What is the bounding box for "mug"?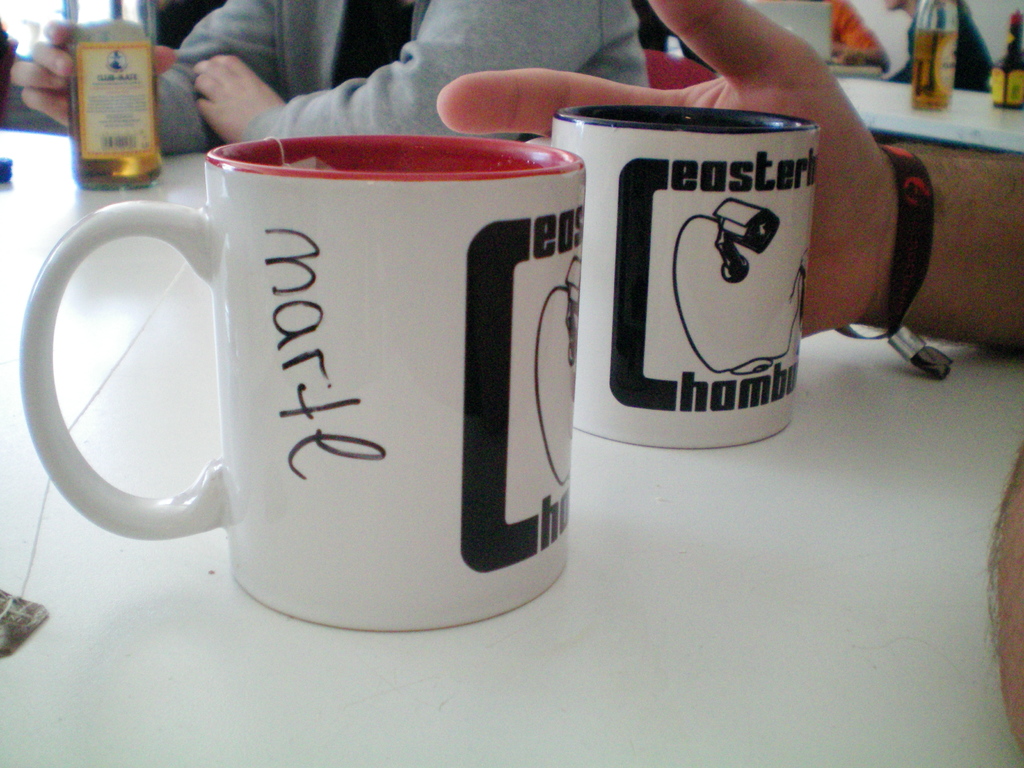
pyautogui.locateOnScreen(15, 136, 586, 632).
